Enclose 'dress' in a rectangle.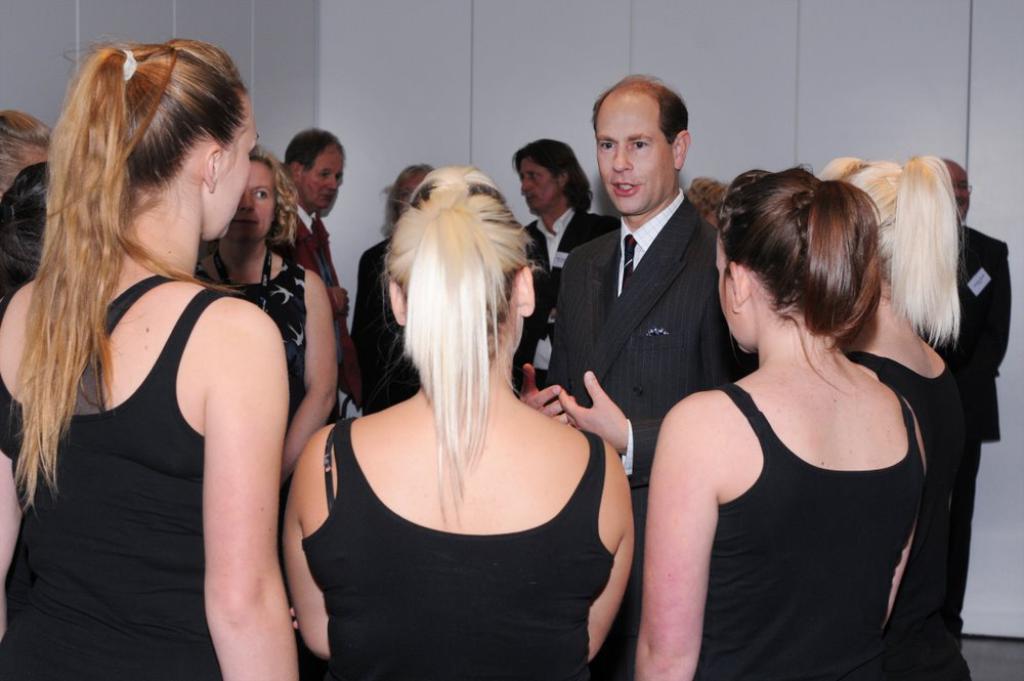
<box>0,274,237,680</box>.
